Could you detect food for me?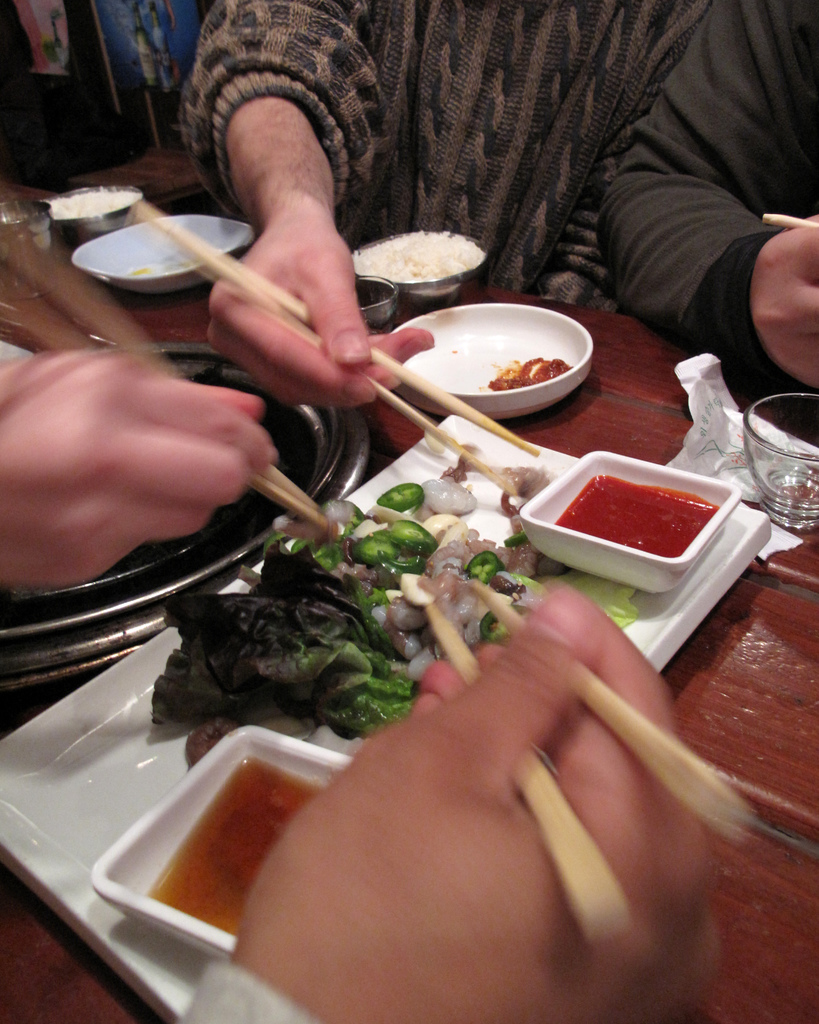
Detection result: <bbox>482, 355, 571, 397</bbox>.
